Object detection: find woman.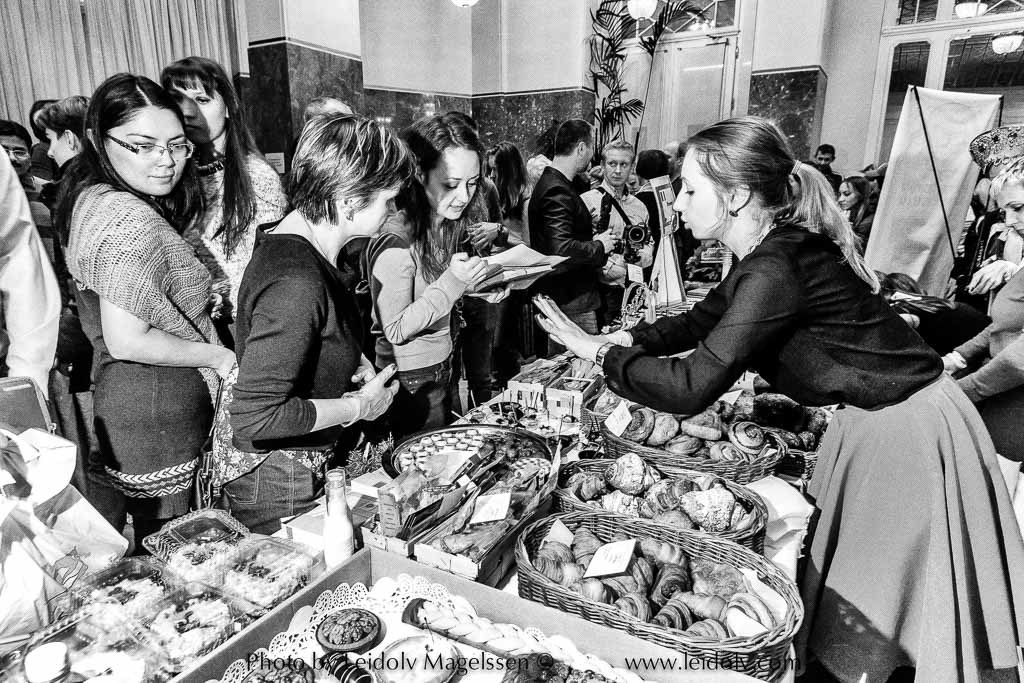
crop(935, 156, 1023, 466).
